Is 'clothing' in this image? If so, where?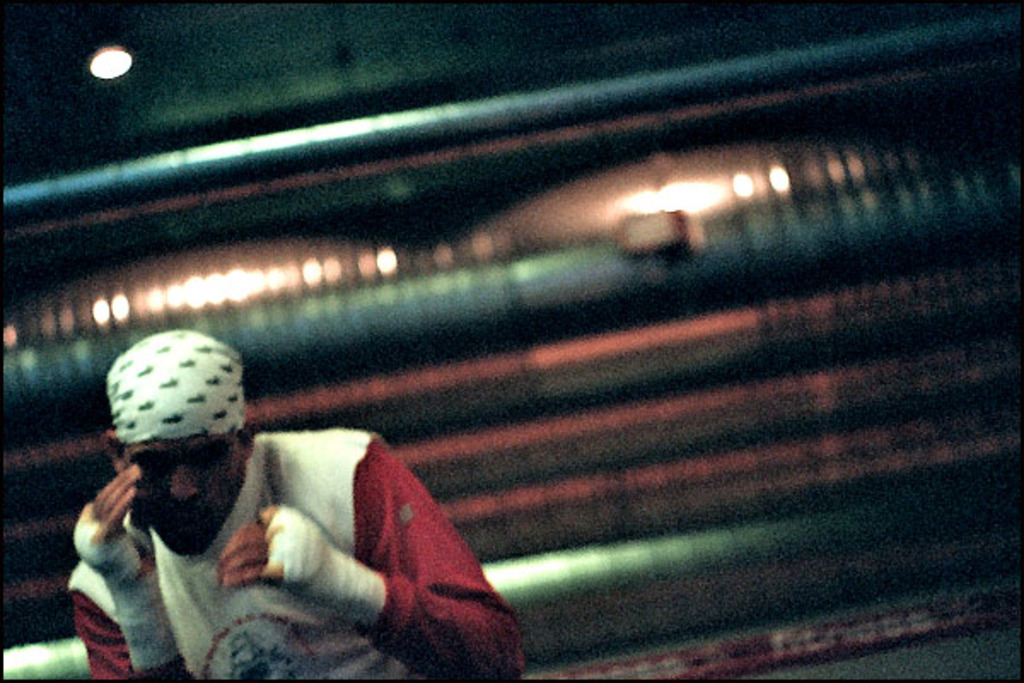
Yes, at [56, 384, 548, 656].
